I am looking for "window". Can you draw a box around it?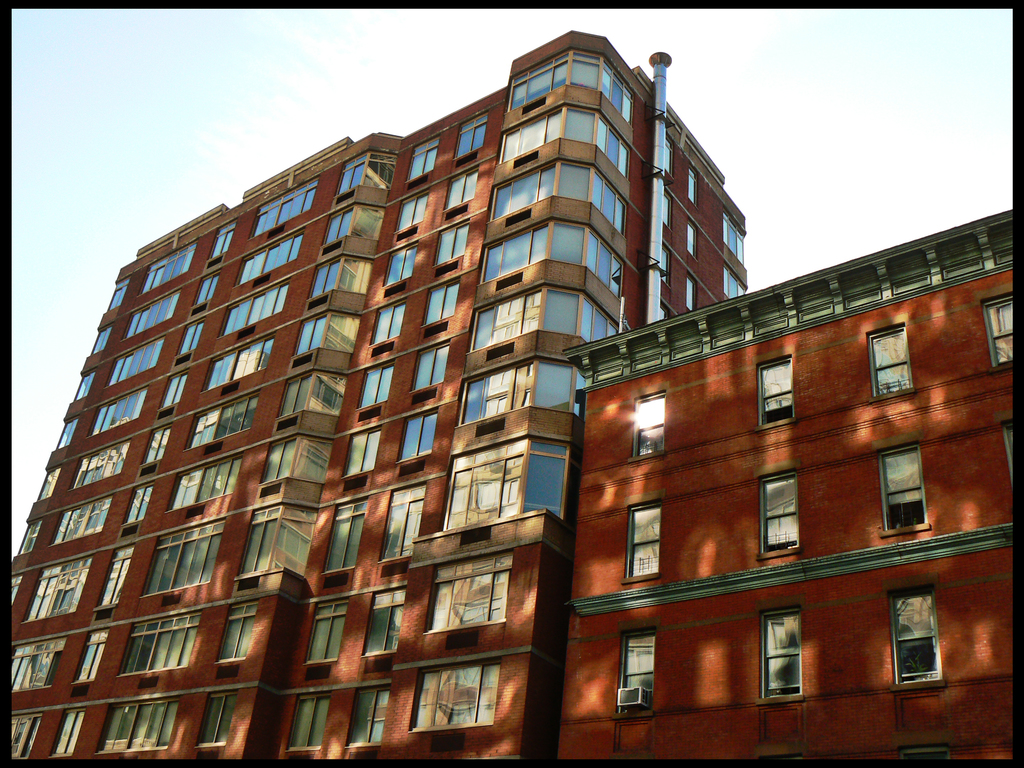
Sure, the bounding box is box=[345, 429, 381, 480].
